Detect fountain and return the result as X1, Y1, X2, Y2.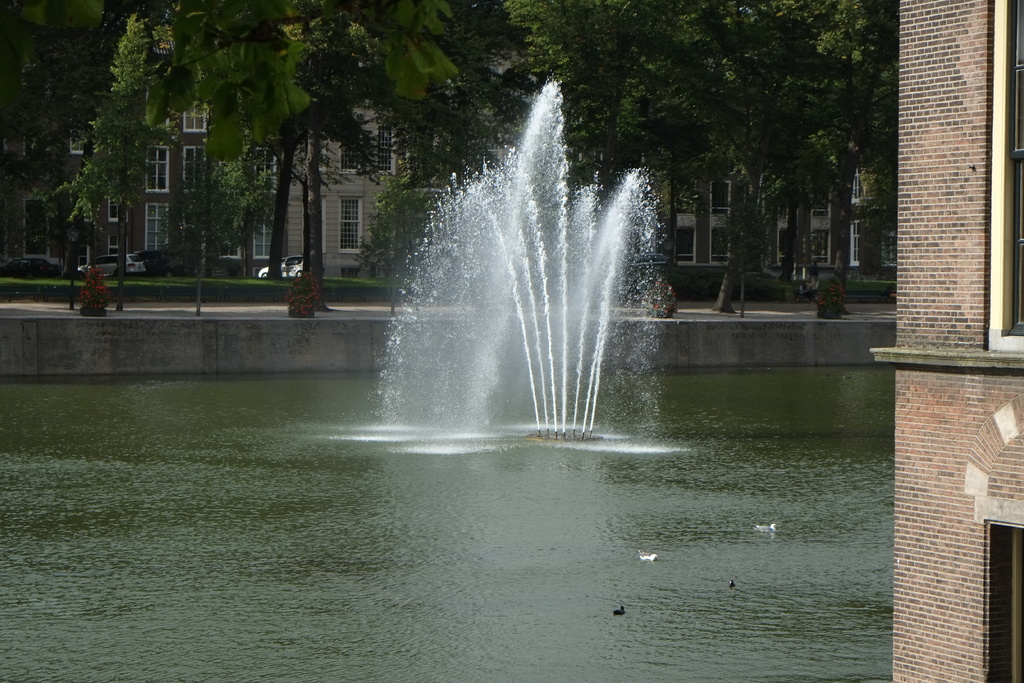
358, 76, 675, 456.
